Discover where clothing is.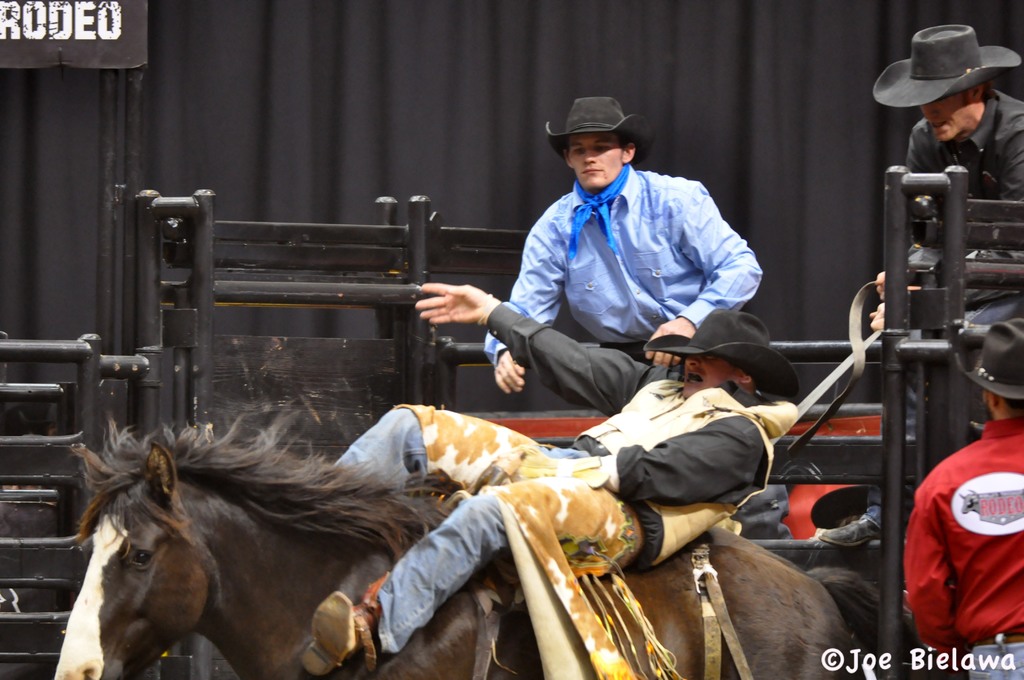
Discovered at 481,163,761,369.
